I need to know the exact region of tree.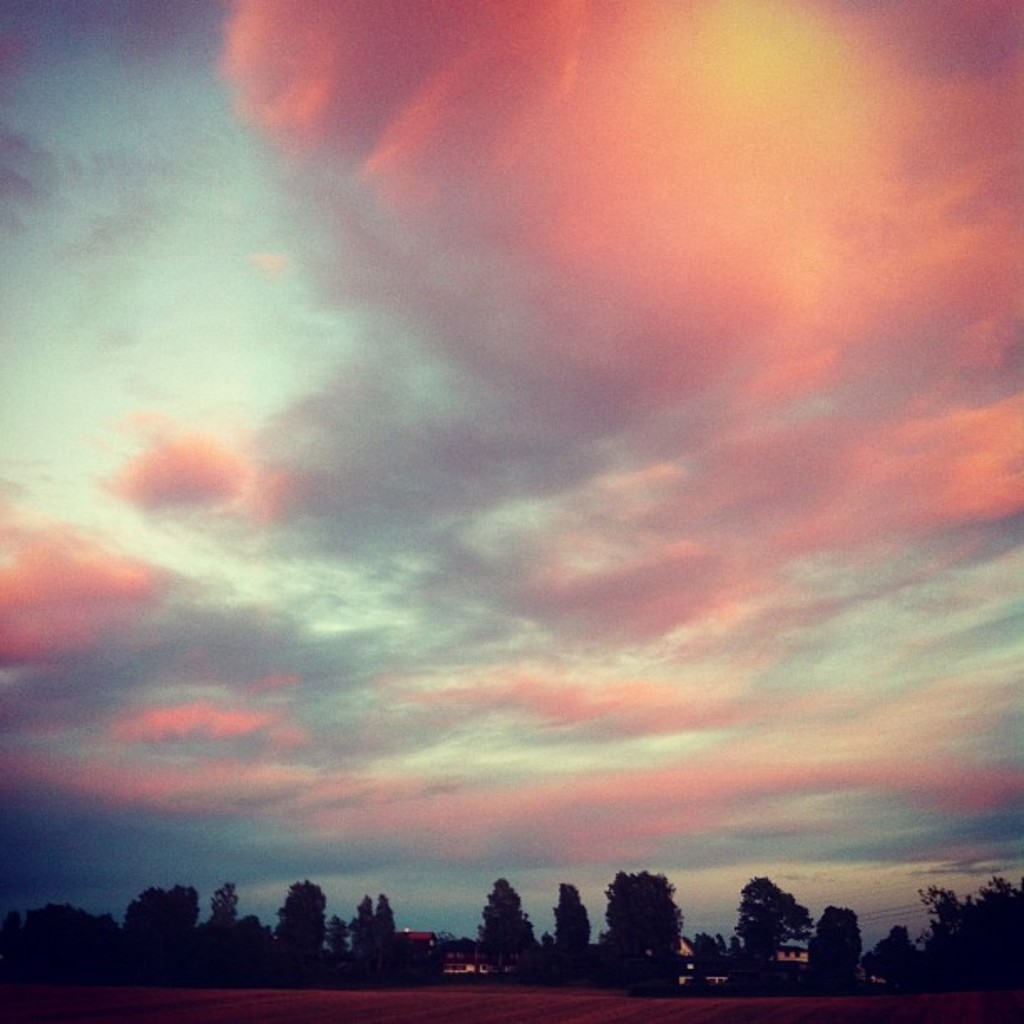
Region: [914, 868, 1022, 969].
